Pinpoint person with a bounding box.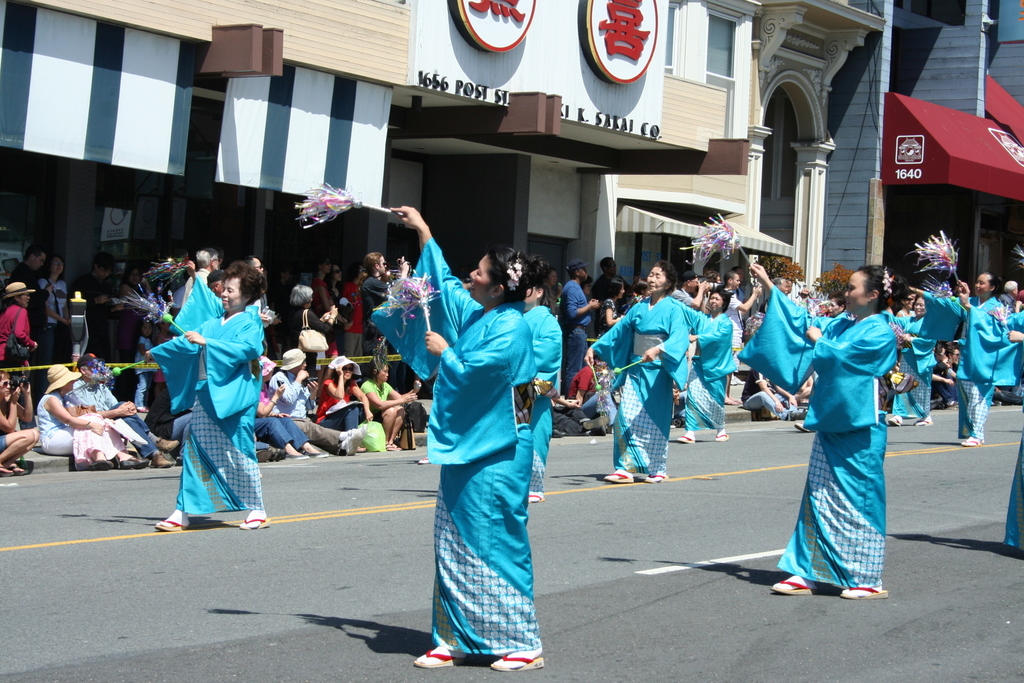
[261, 347, 369, 451].
